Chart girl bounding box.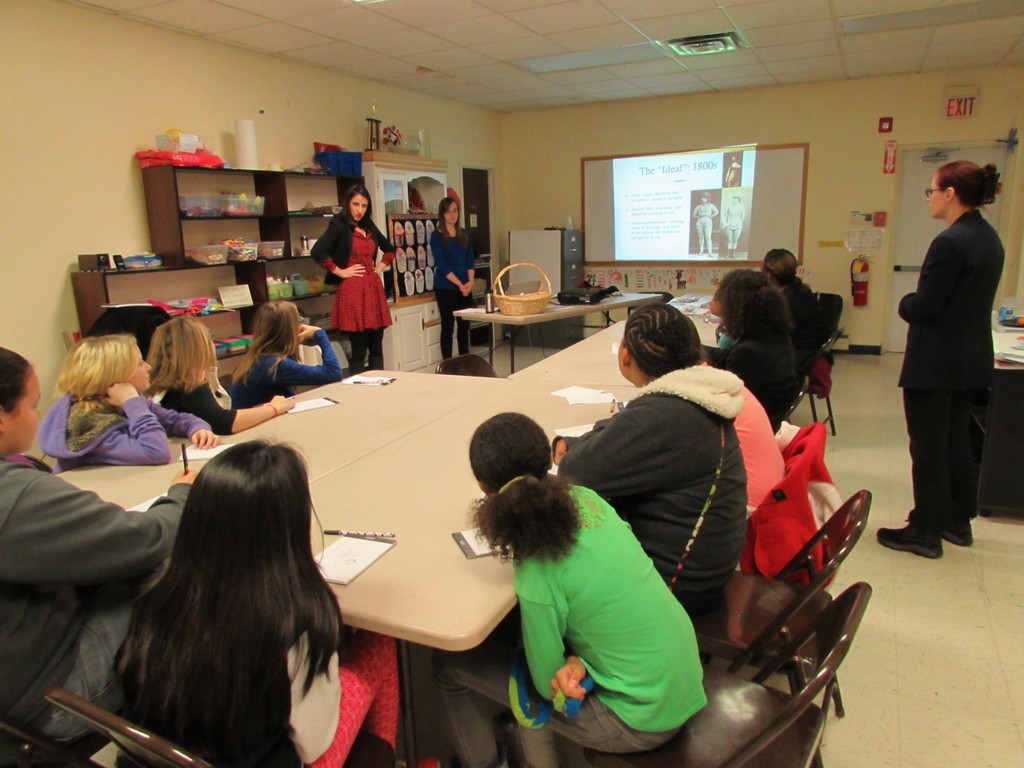
Charted: detection(118, 445, 434, 767).
